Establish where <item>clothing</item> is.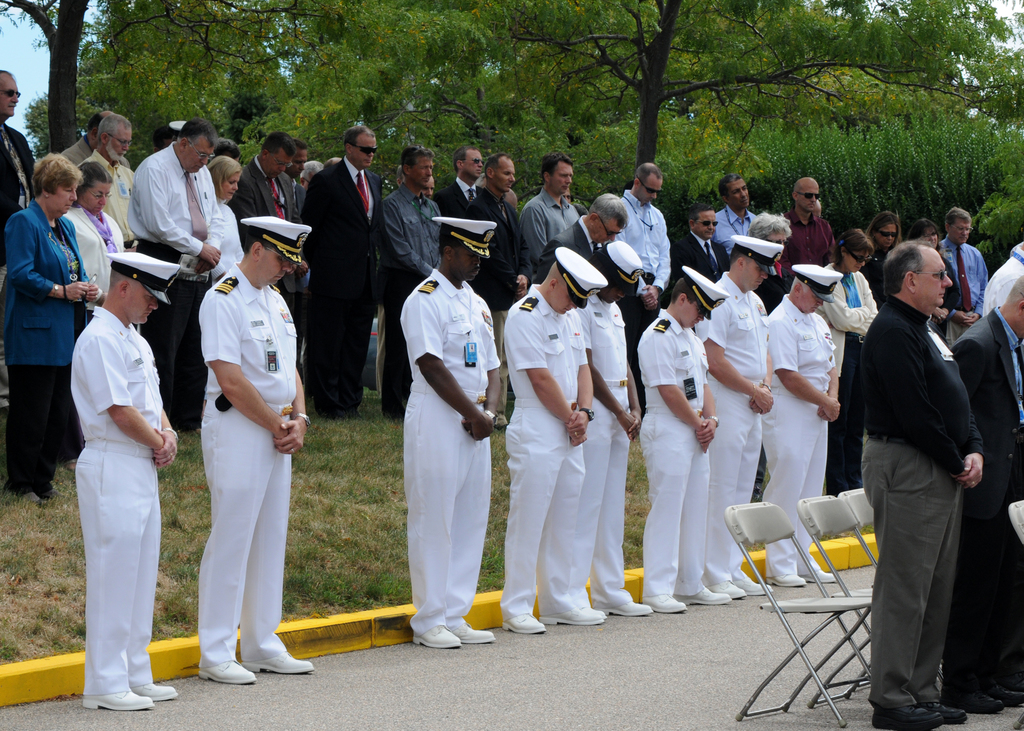
Established at region(708, 271, 771, 587).
